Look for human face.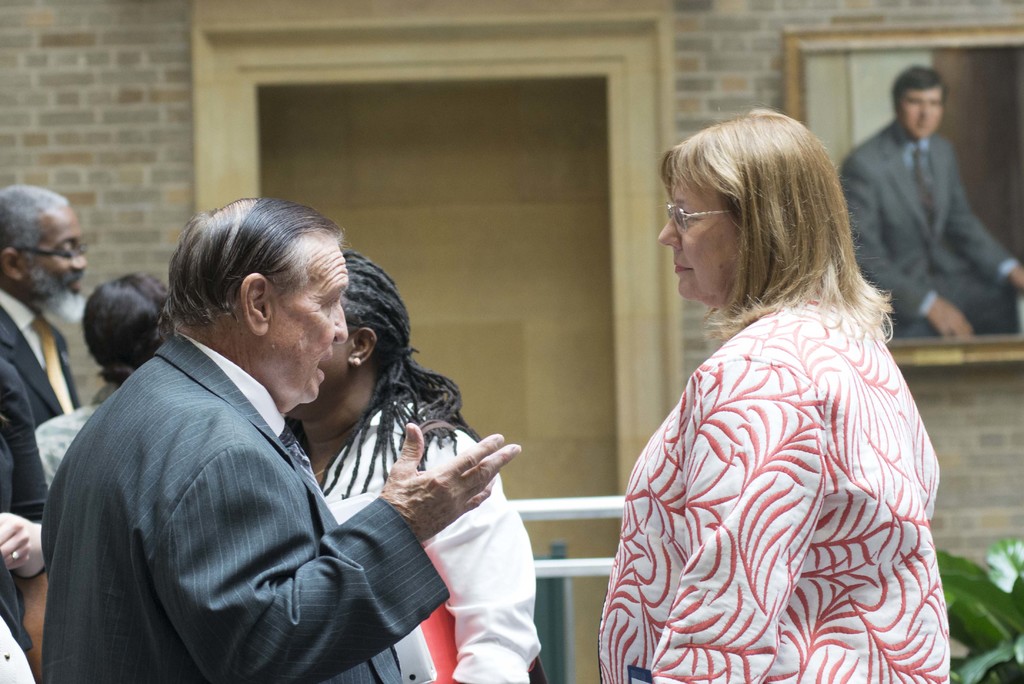
Found: select_region(903, 87, 947, 140).
